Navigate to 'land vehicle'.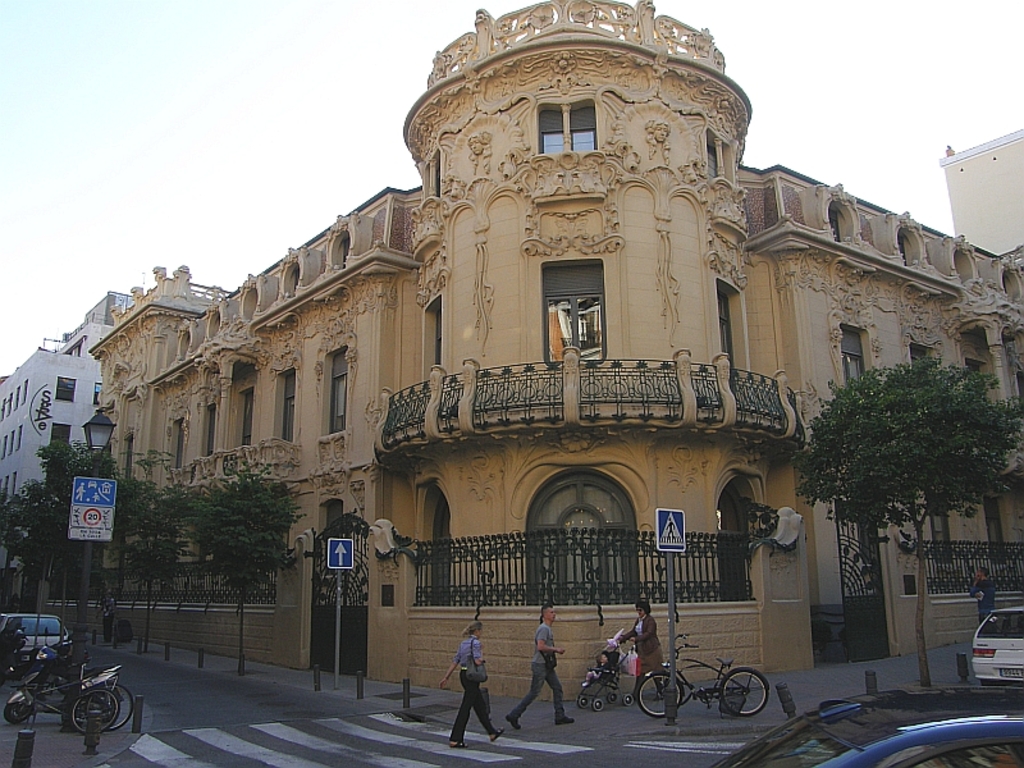
Navigation target: crop(0, 611, 70, 650).
